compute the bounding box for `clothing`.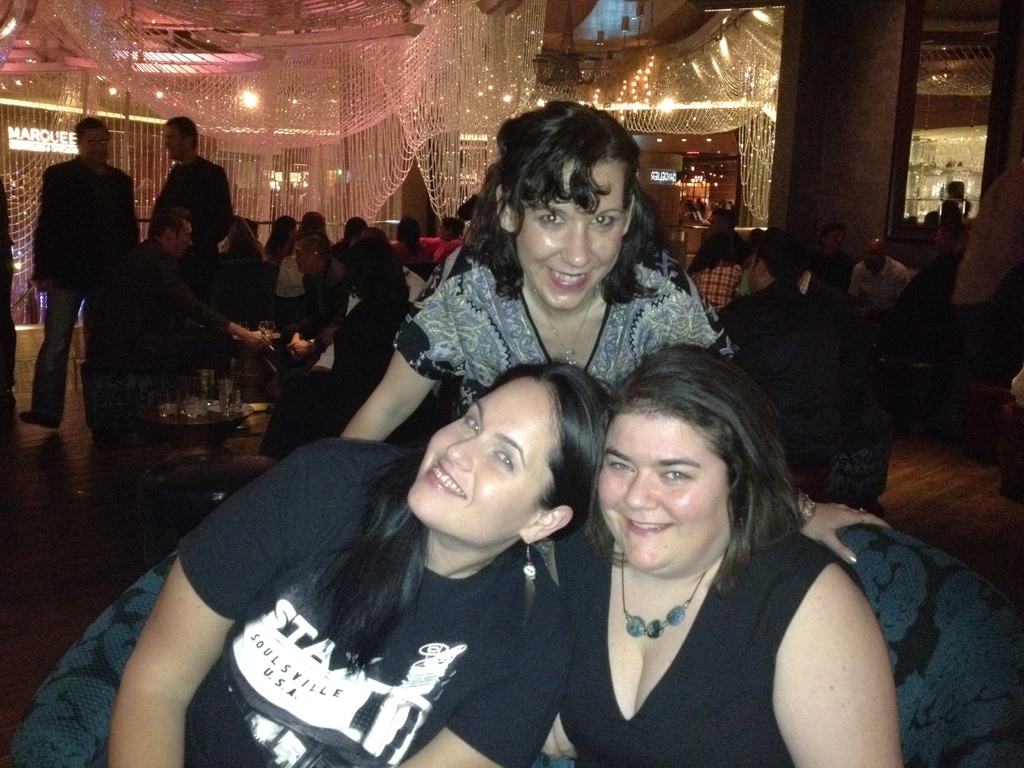
{"left": 726, "top": 232, "right": 746, "bottom": 264}.
